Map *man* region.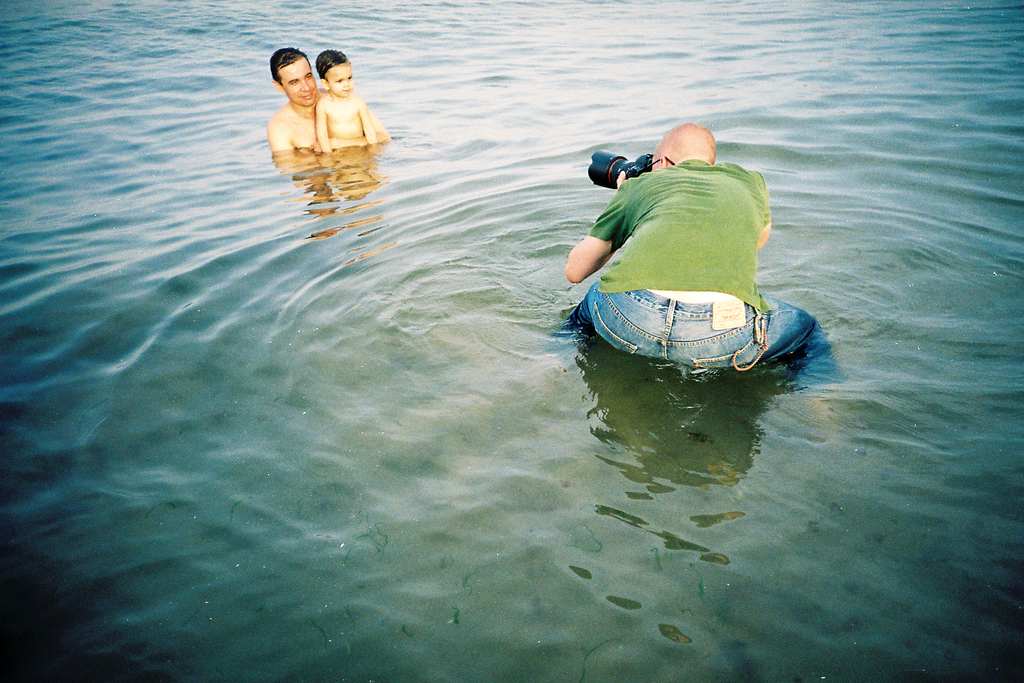
Mapped to (538, 120, 845, 422).
